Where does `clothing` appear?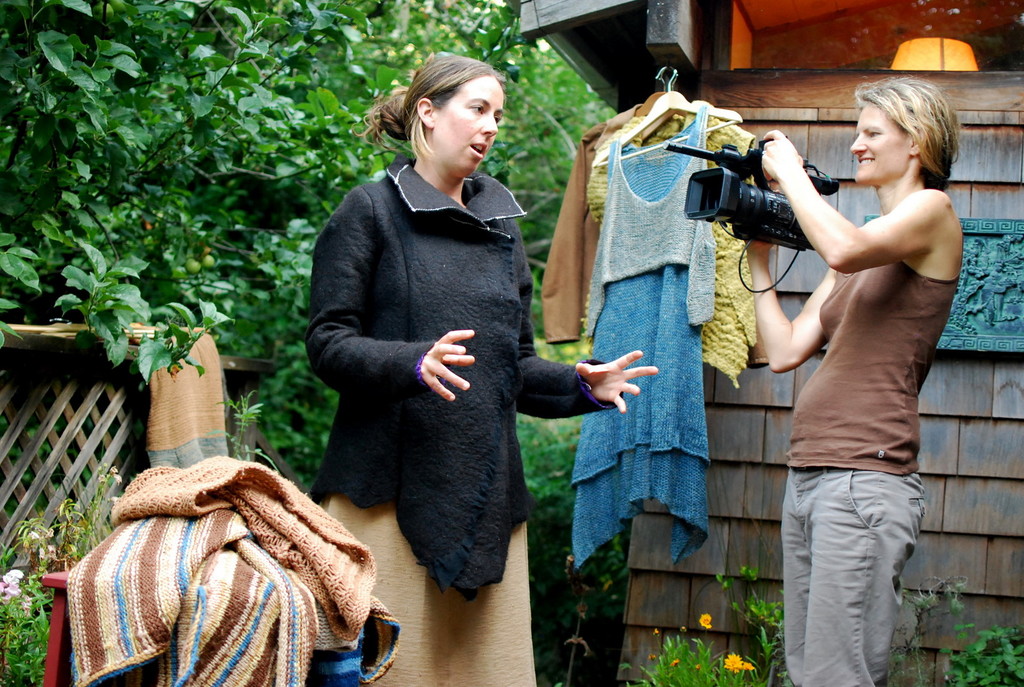
Appears at rect(787, 244, 964, 686).
